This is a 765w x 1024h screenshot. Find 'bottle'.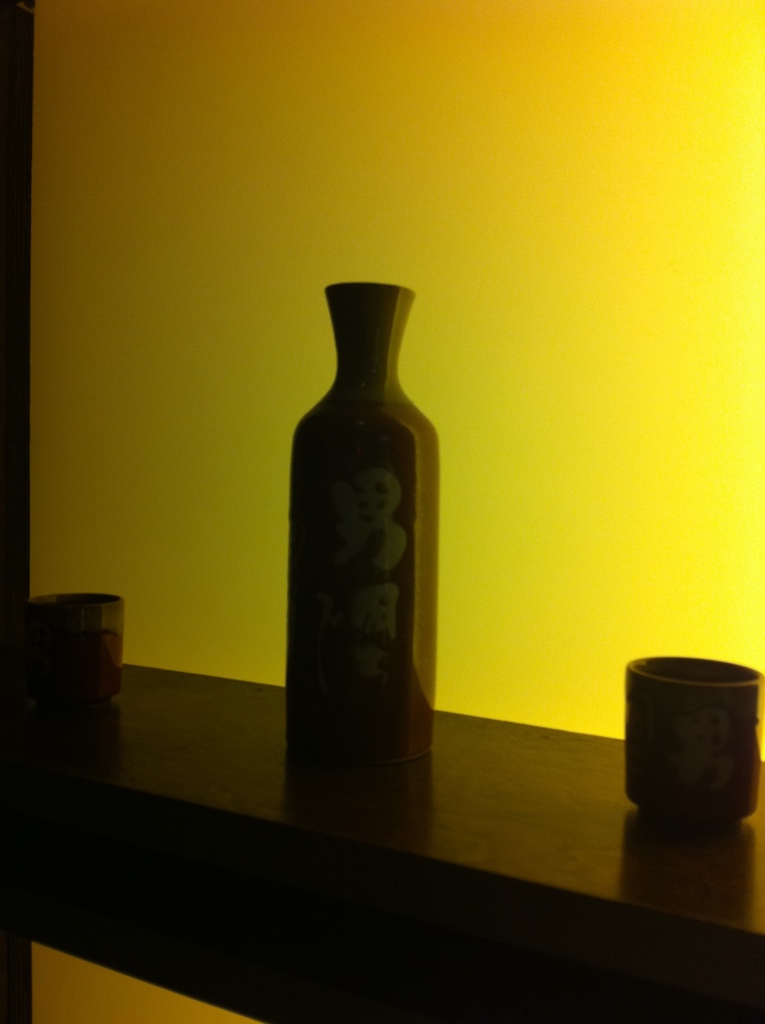
Bounding box: (left=282, top=282, right=414, bottom=715).
